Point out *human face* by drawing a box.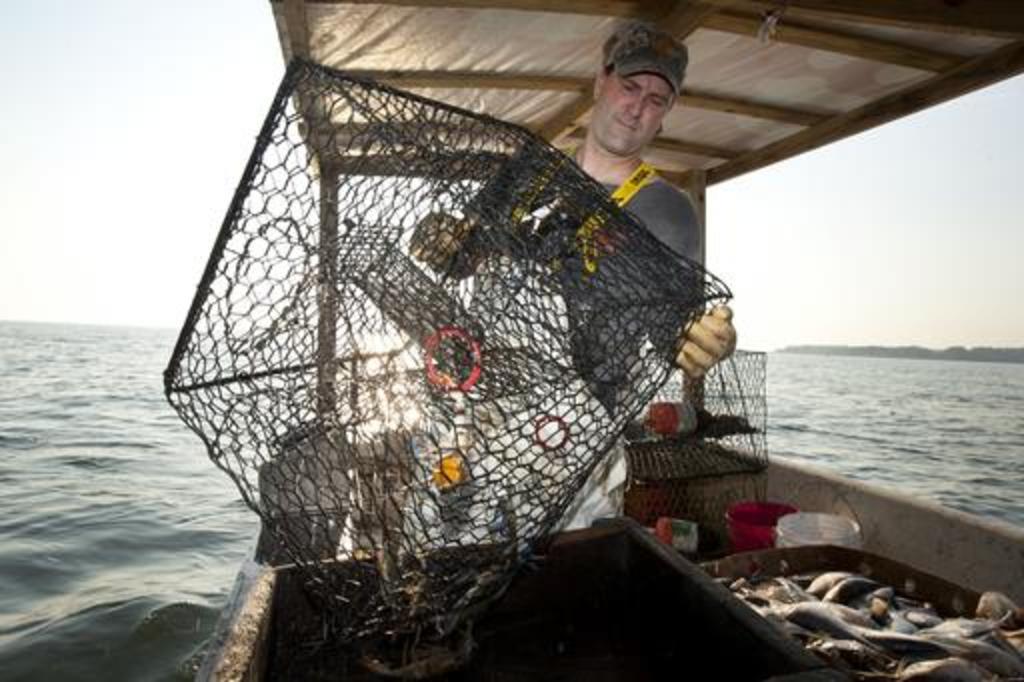
bbox=[588, 70, 674, 154].
